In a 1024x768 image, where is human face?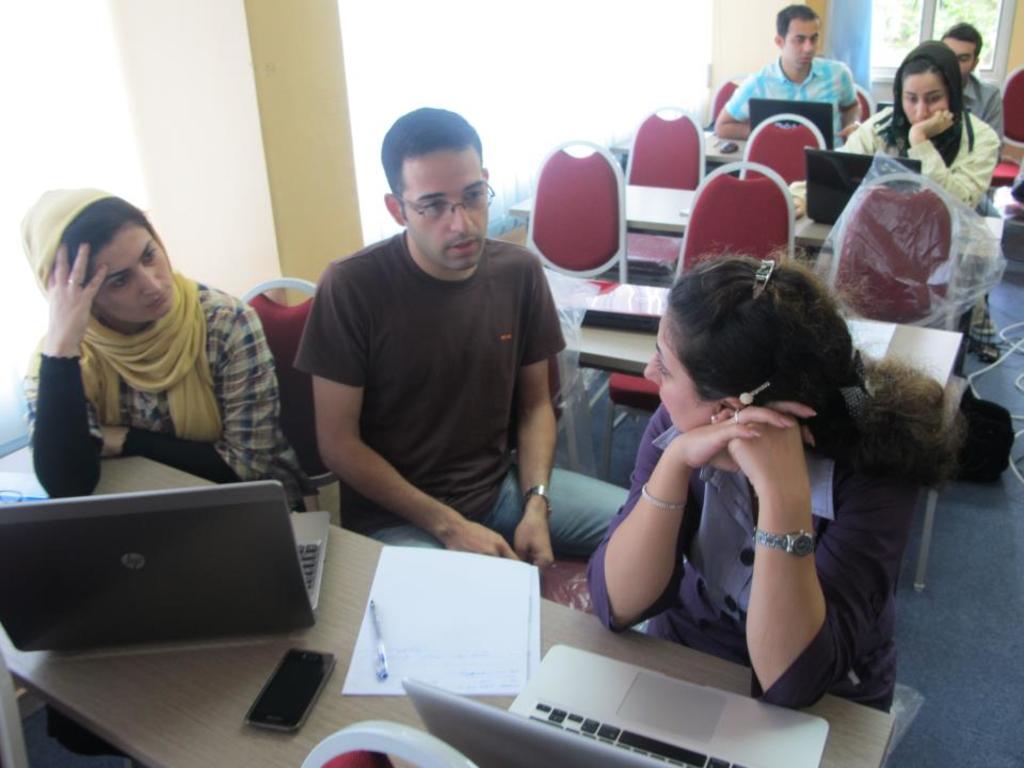
detection(643, 311, 719, 435).
